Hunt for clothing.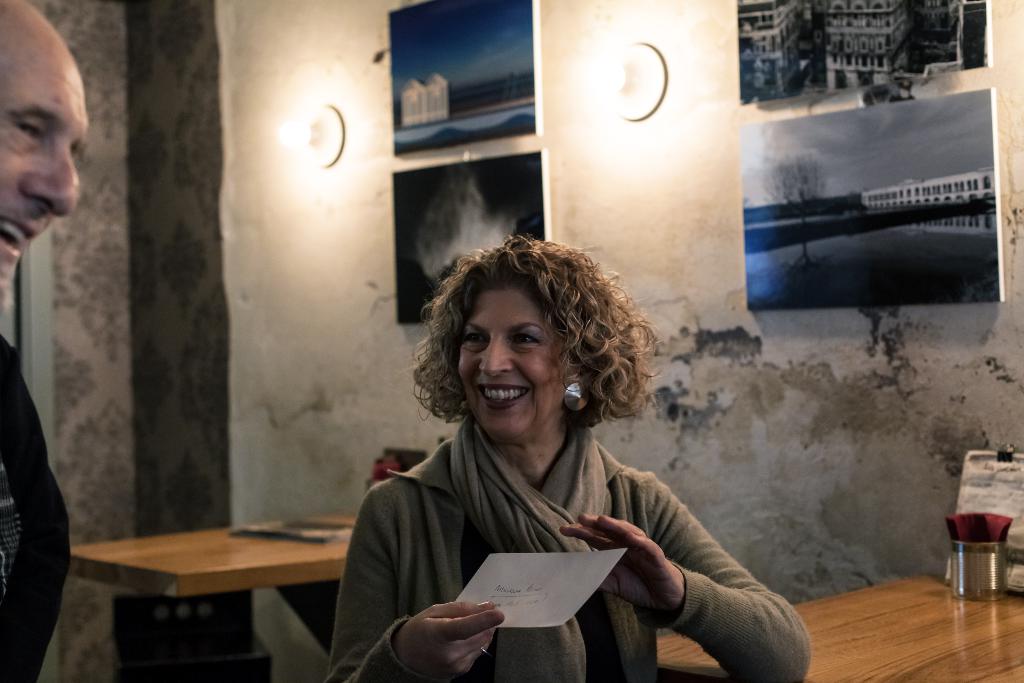
Hunted down at {"left": 0, "top": 330, "right": 75, "bottom": 682}.
